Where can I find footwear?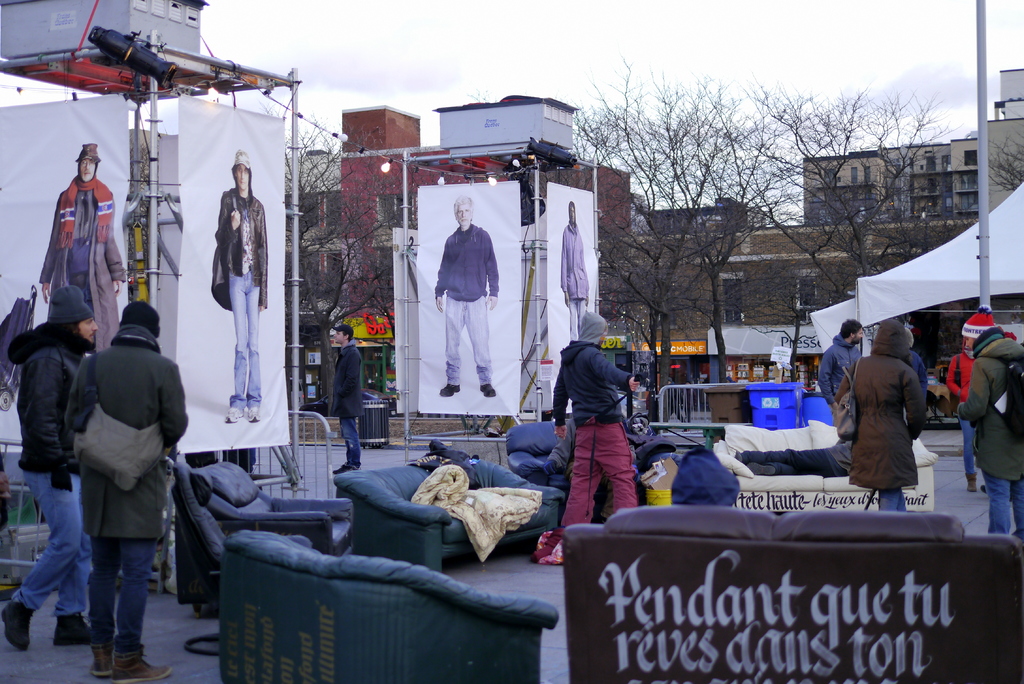
You can find it at <box>965,471,980,494</box>.
